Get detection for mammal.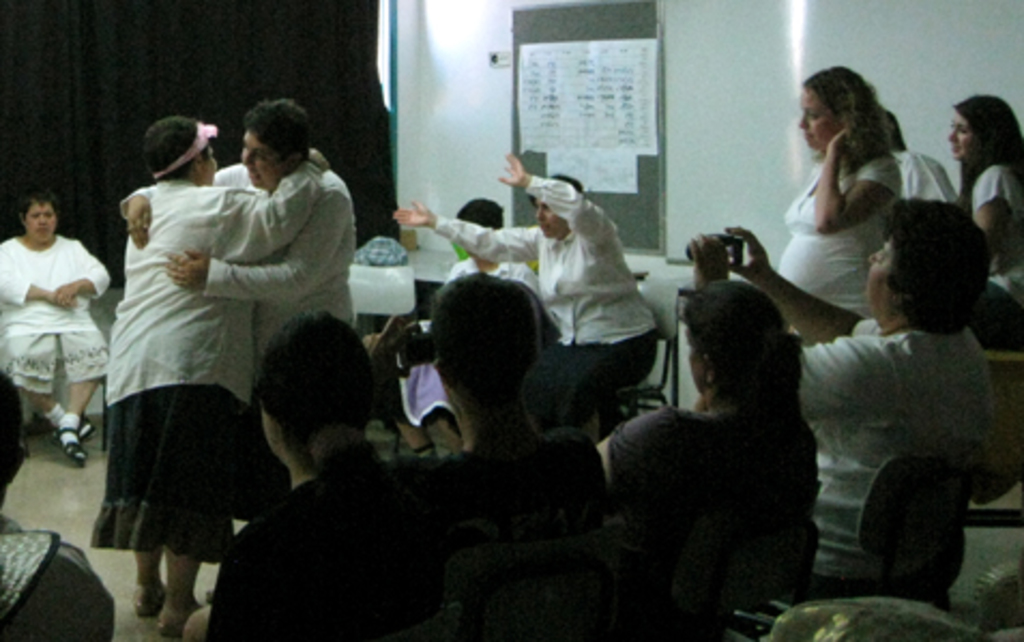
Detection: [x1=79, y1=120, x2=348, y2=573].
